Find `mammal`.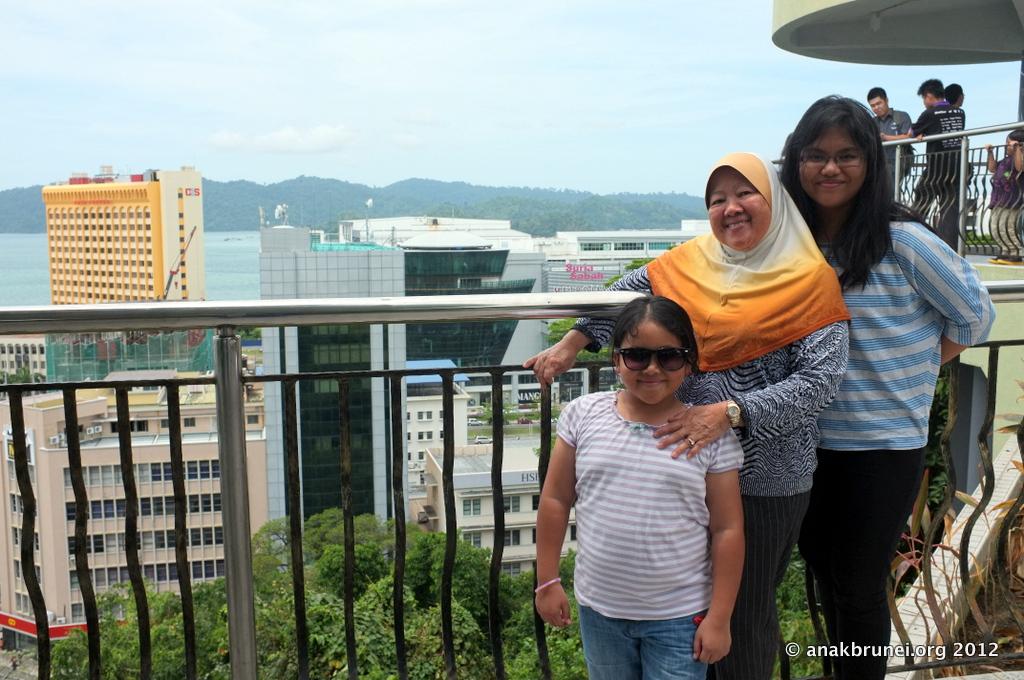
detection(783, 85, 988, 641).
